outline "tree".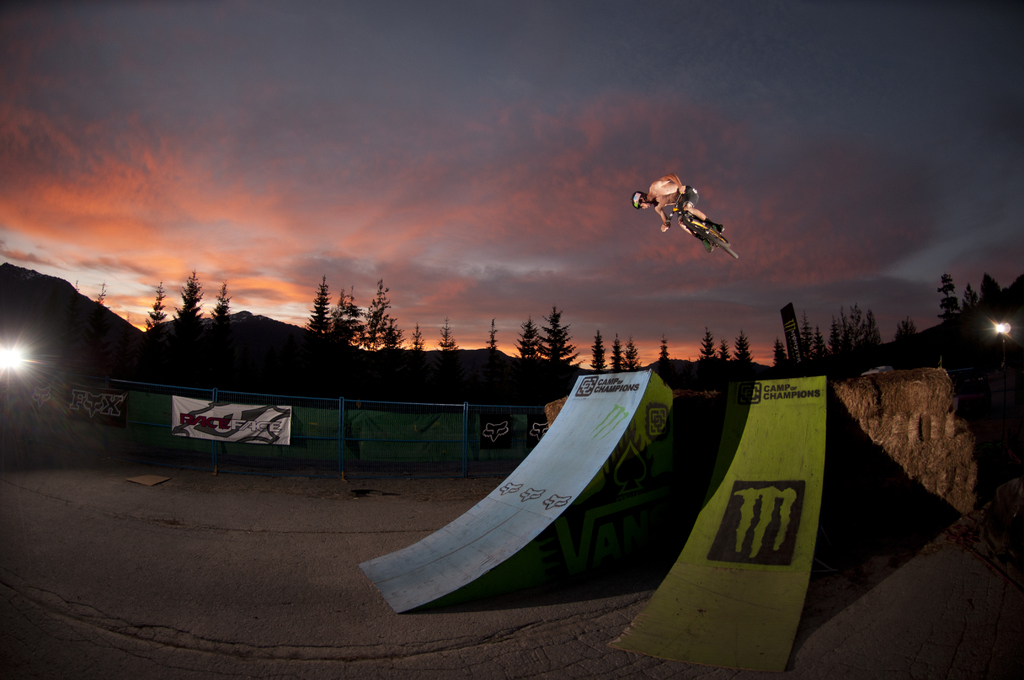
Outline: locate(717, 335, 735, 364).
